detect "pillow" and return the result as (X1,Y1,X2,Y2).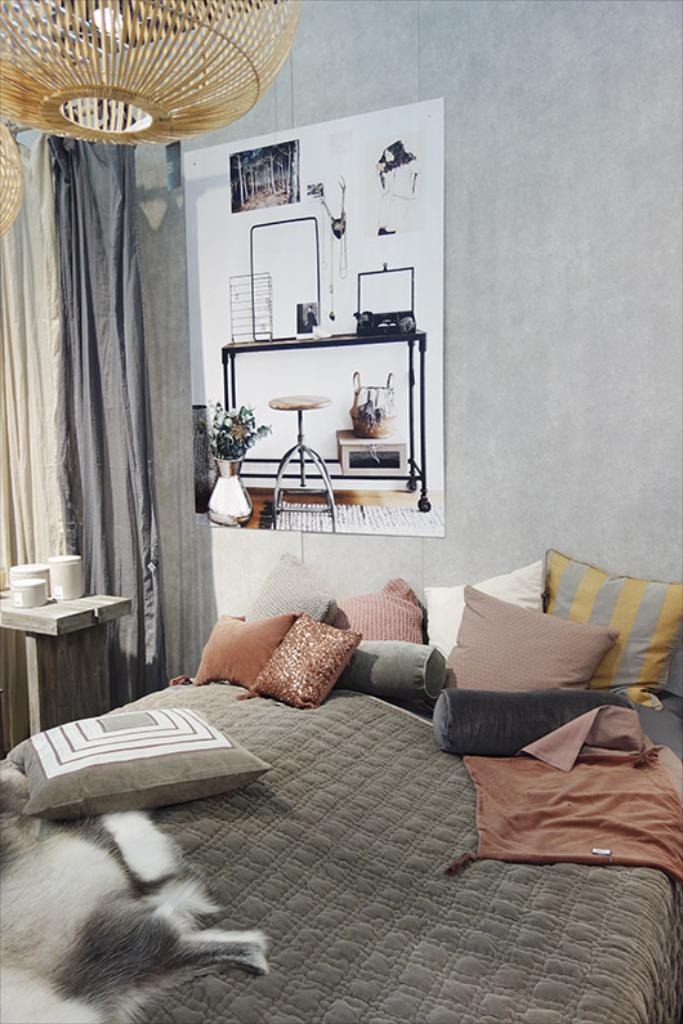
(6,701,278,815).
